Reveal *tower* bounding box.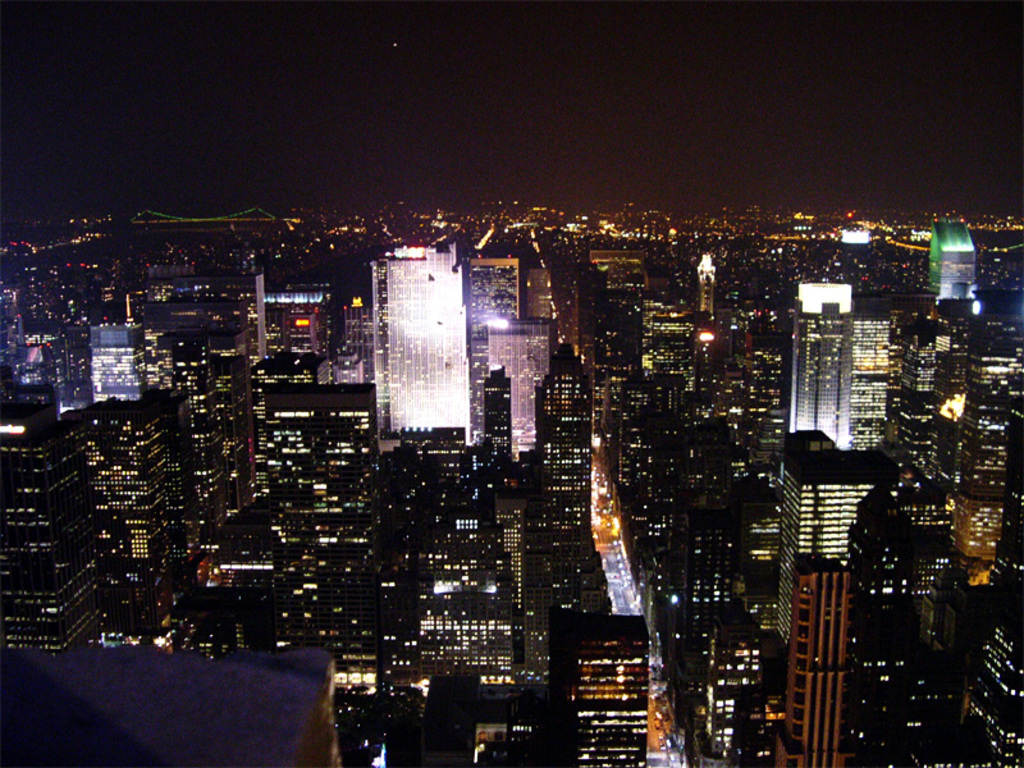
Revealed: (x1=540, y1=347, x2=614, y2=605).
